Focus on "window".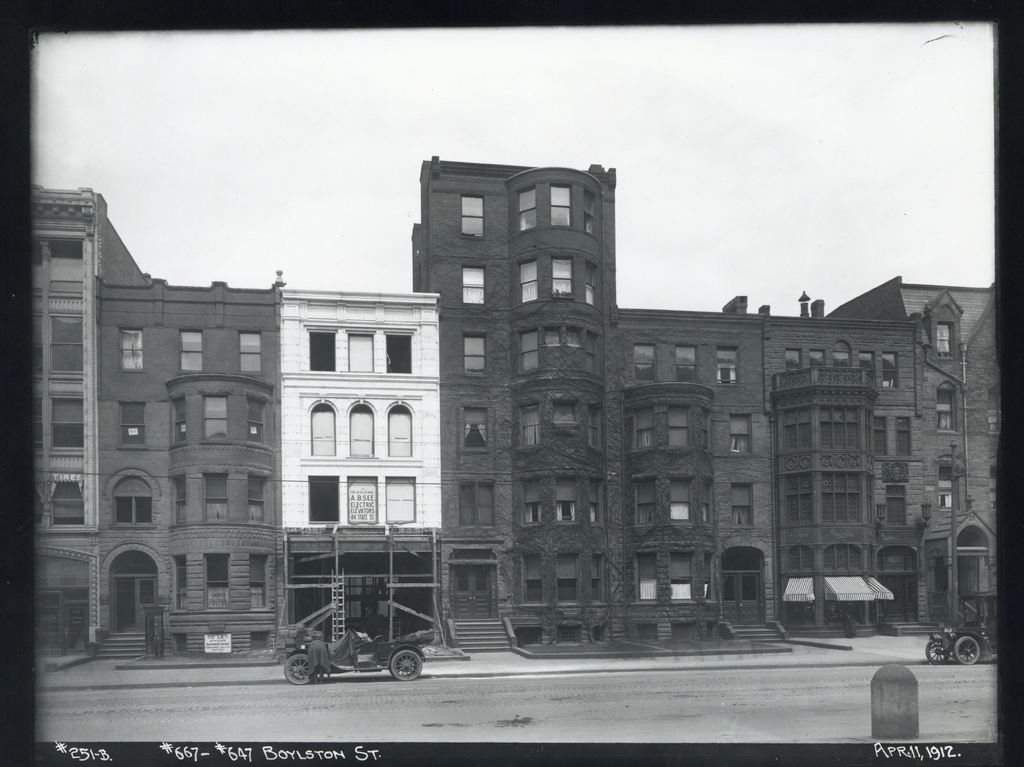
Focused at bbox=(666, 403, 691, 447).
